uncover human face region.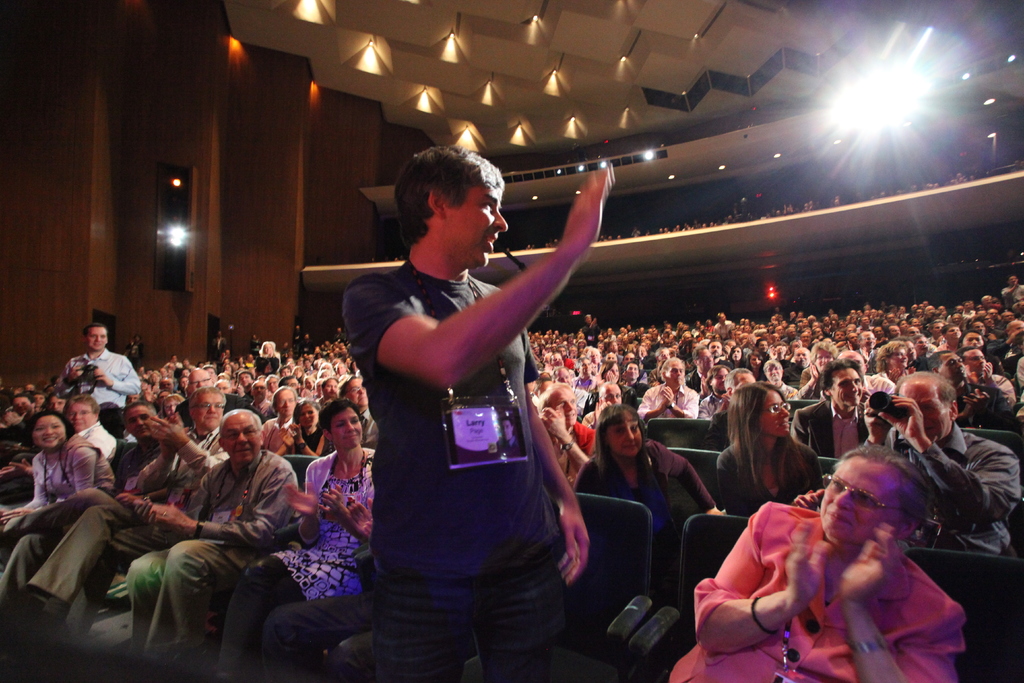
Uncovered: pyautogui.locateOnScreen(547, 384, 578, 425).
